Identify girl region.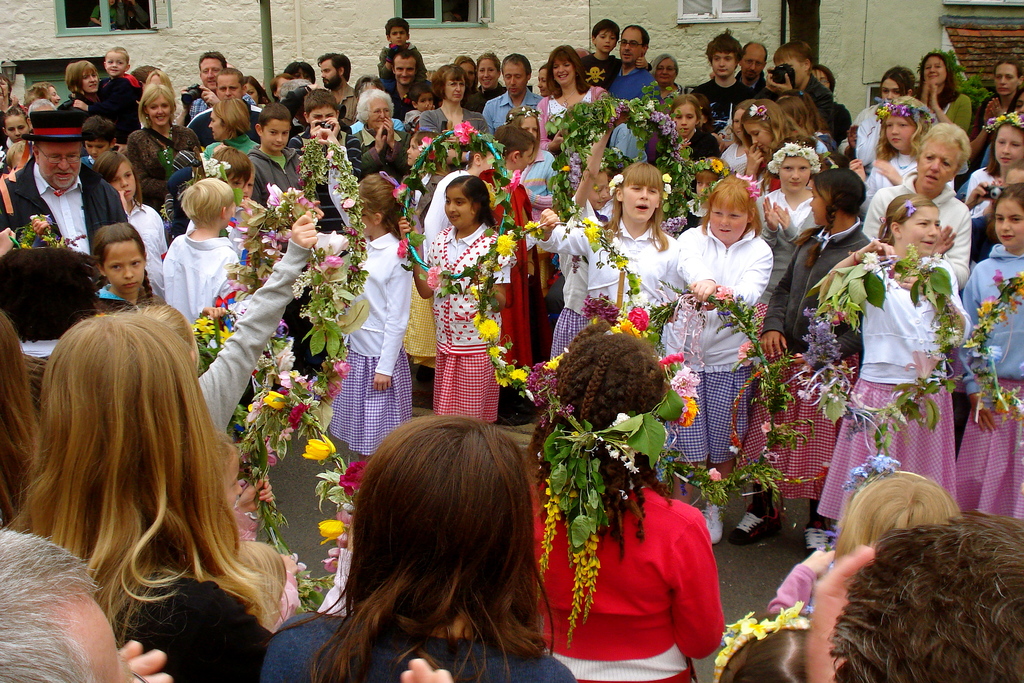
Region: x1=767, y1=454, x2=961, y2=617.
